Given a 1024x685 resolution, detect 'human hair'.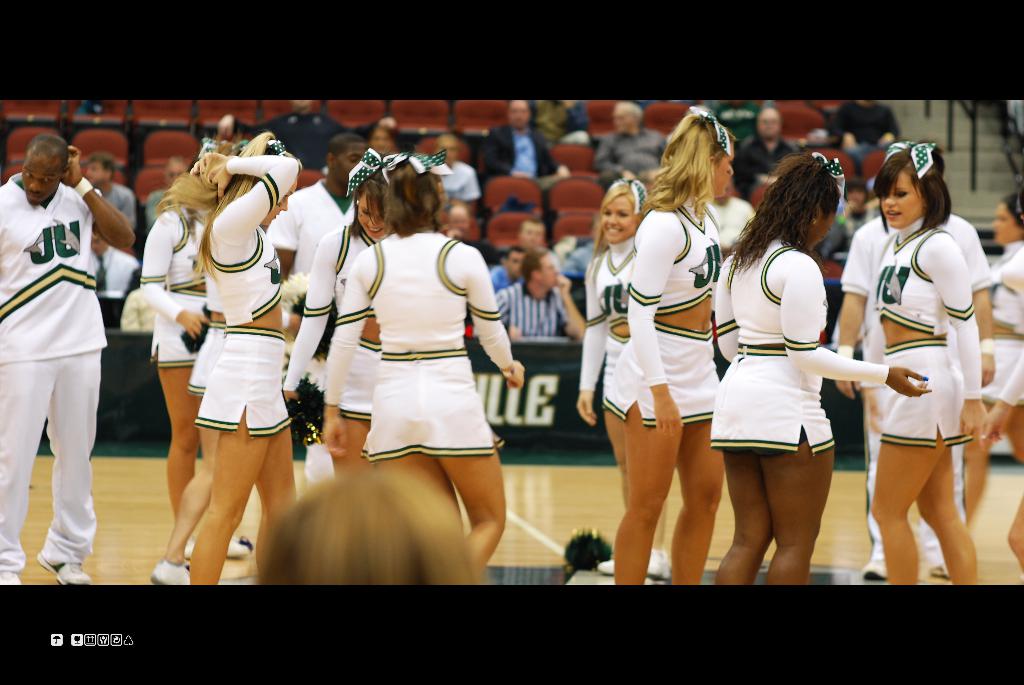
164,154,186,174.
